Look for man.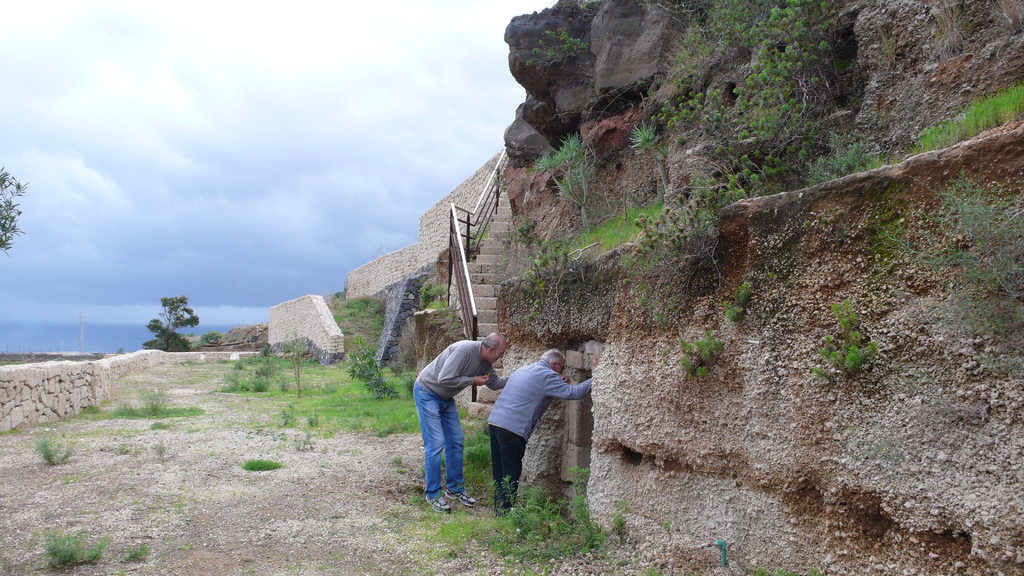
Found: select_region(413, 328, 509, 516).
